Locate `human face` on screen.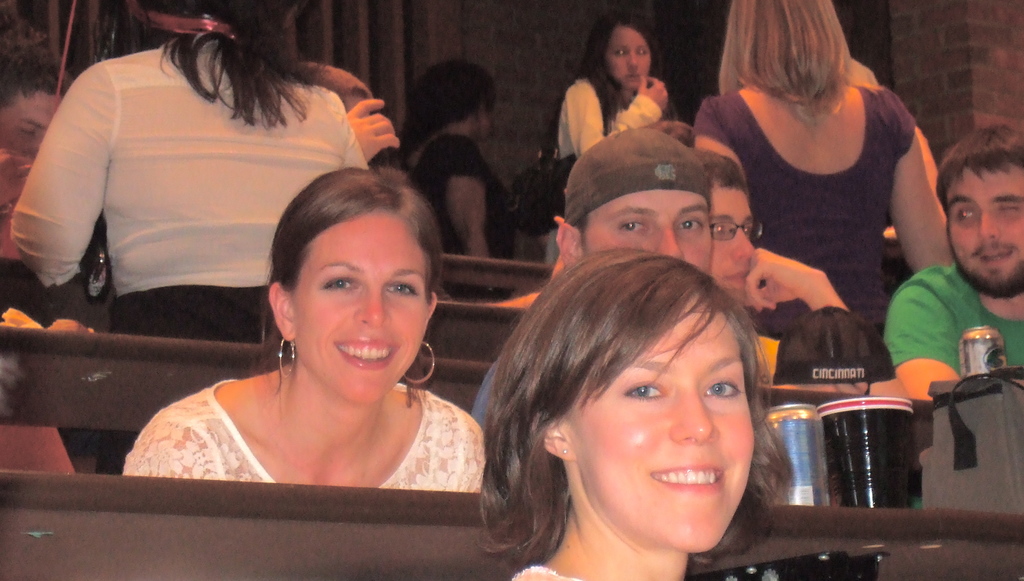
On screen at (297,214,424,399).
